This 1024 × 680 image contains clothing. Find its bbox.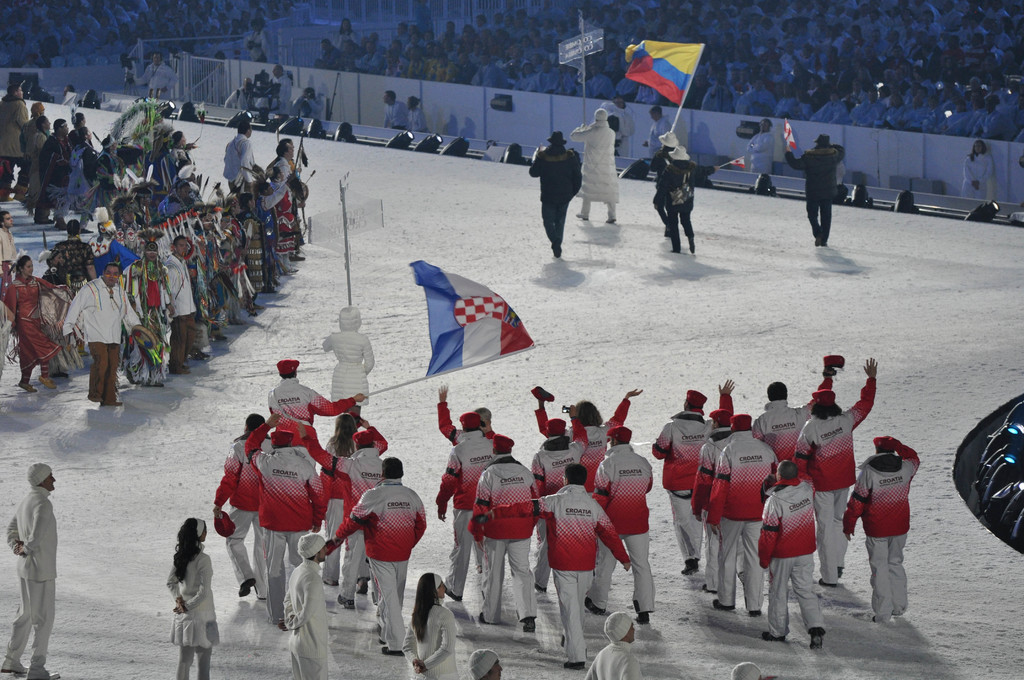
[225, 32, 230, 43].
